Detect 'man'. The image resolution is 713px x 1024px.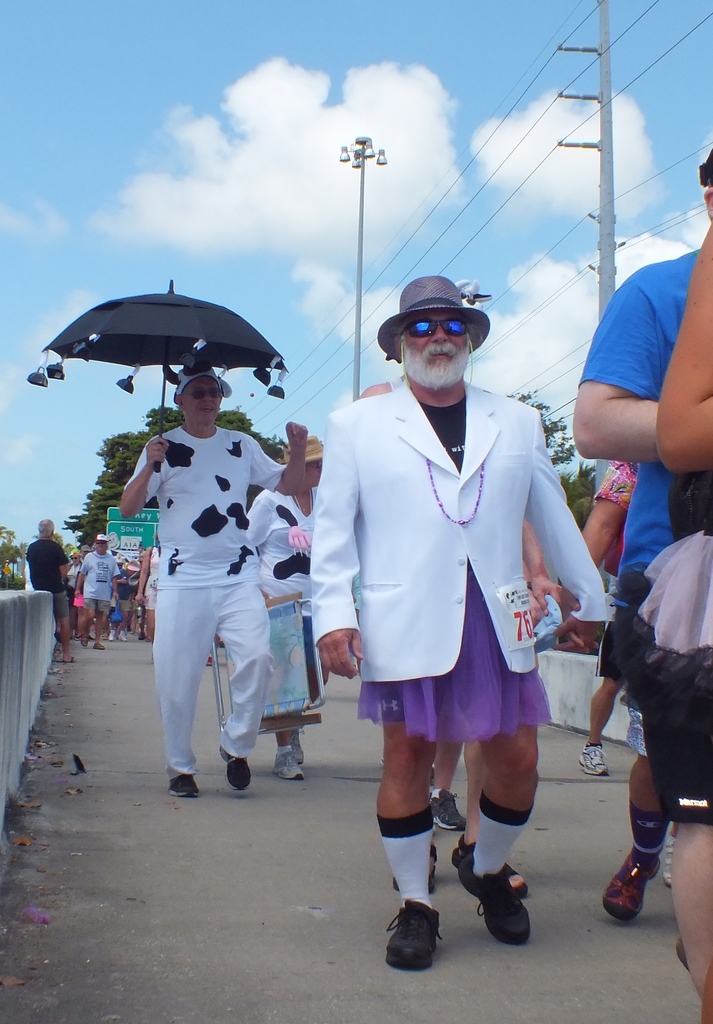
BBox(77, 531, 110, 649).
